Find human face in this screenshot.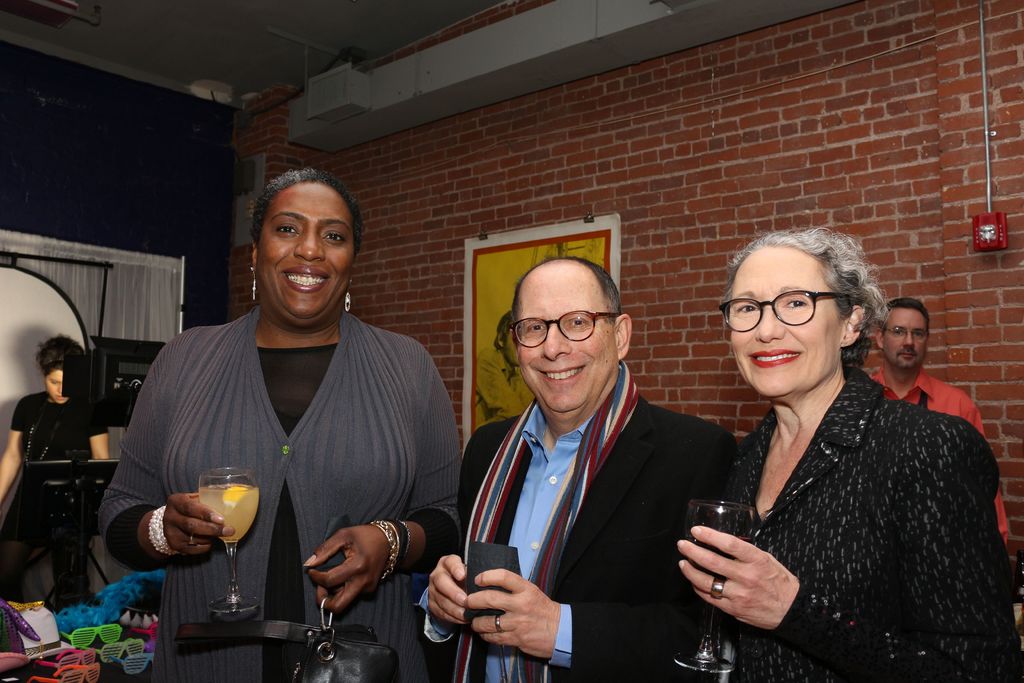
The bounding box for human face is Rect(885, 304, 932, 370).
